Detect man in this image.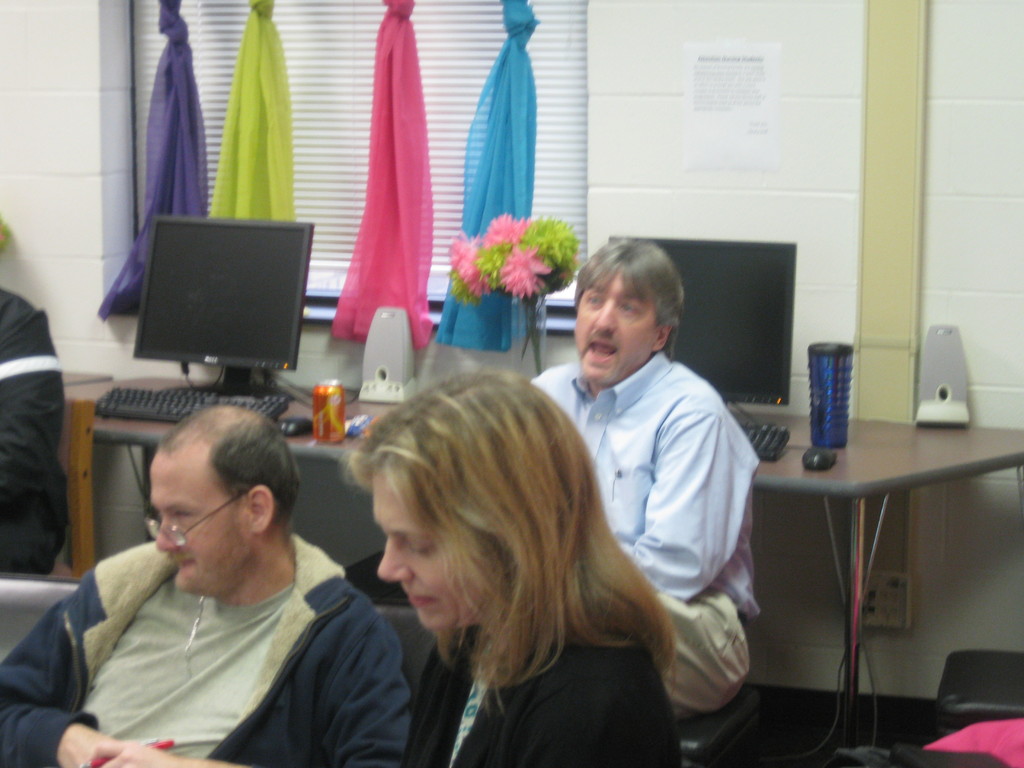
Detection: [x1=530, y1=236, x2=759, y2=721].
